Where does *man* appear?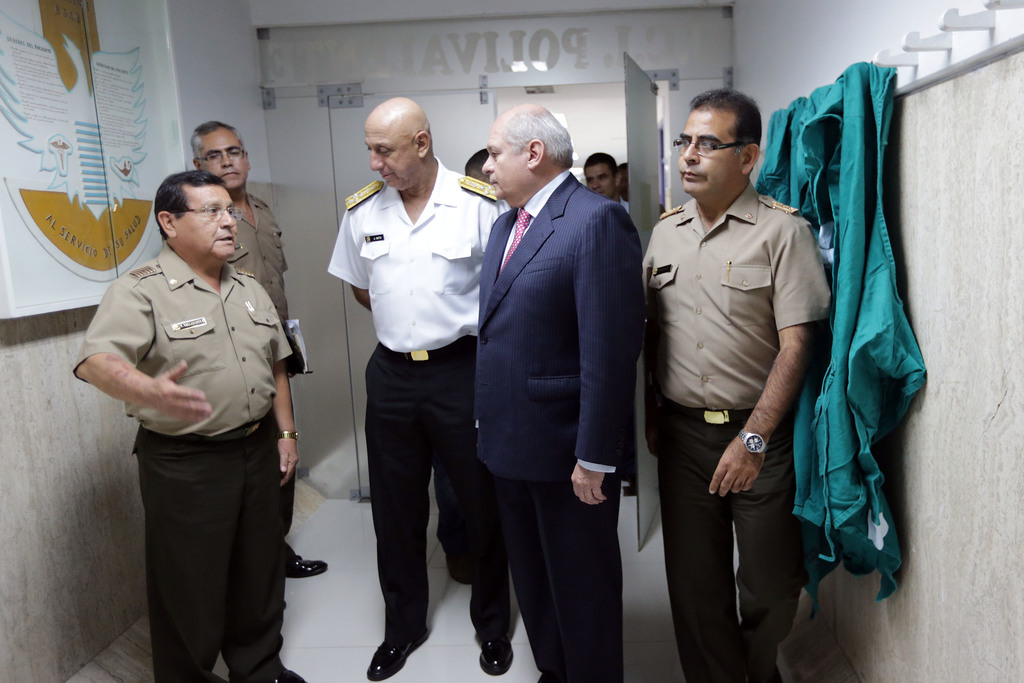
Appears at [326,97,514,682].
